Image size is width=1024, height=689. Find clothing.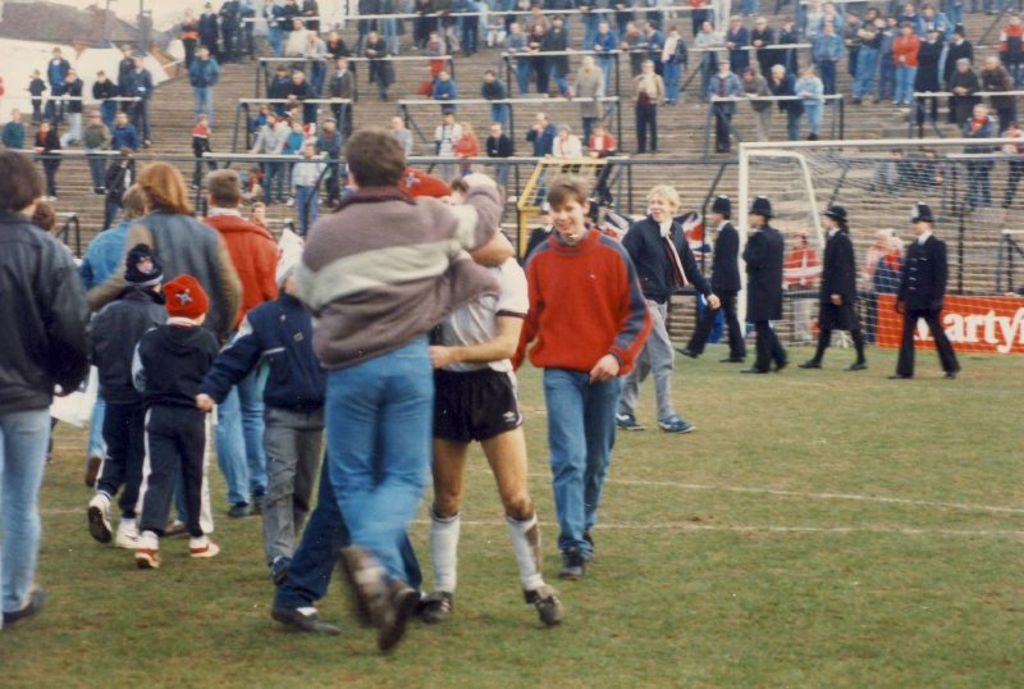
bbox(703, 77, 739, 152).
